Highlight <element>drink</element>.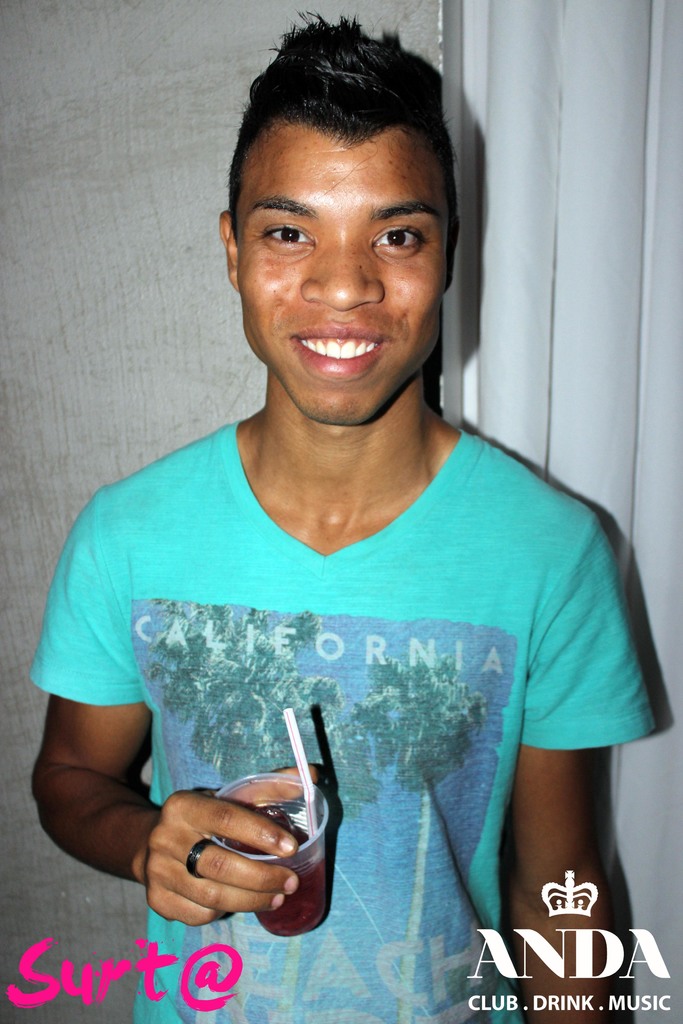
Highlighted region: x1=251 y1=821 x2=331 y2=931.
